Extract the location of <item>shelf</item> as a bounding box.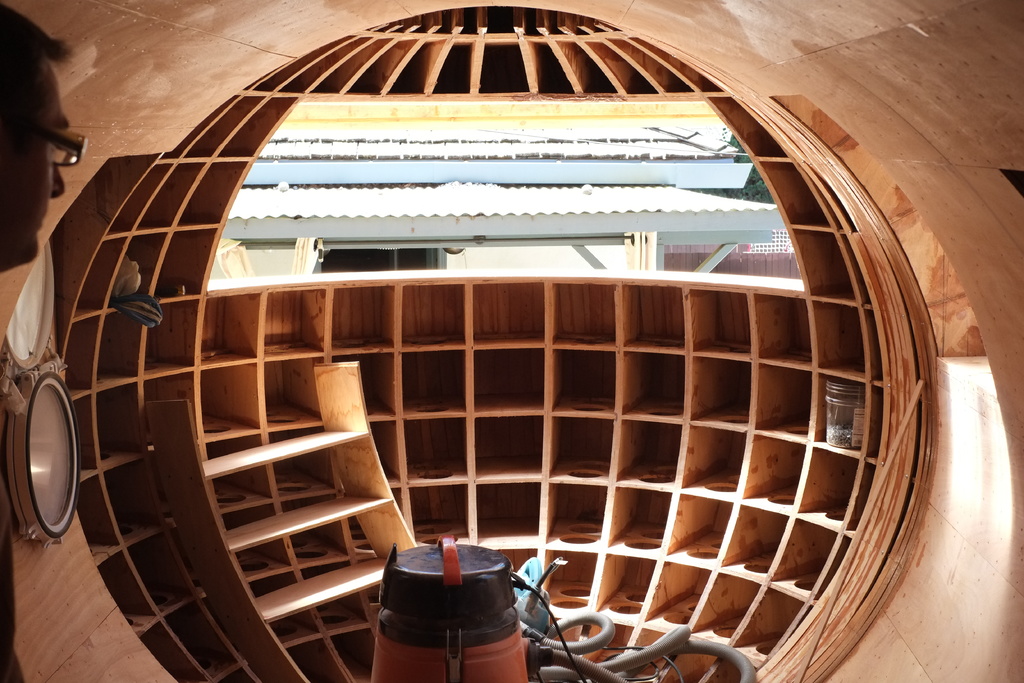
box(838, 457, 881, 537).
